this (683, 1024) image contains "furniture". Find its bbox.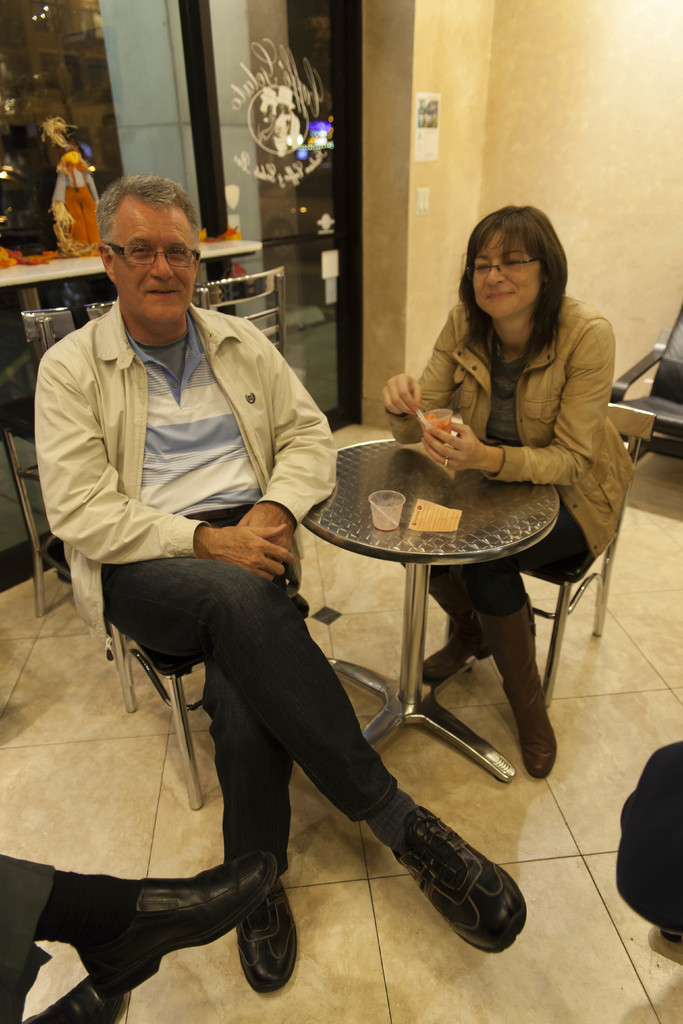
0:244:265:309.
